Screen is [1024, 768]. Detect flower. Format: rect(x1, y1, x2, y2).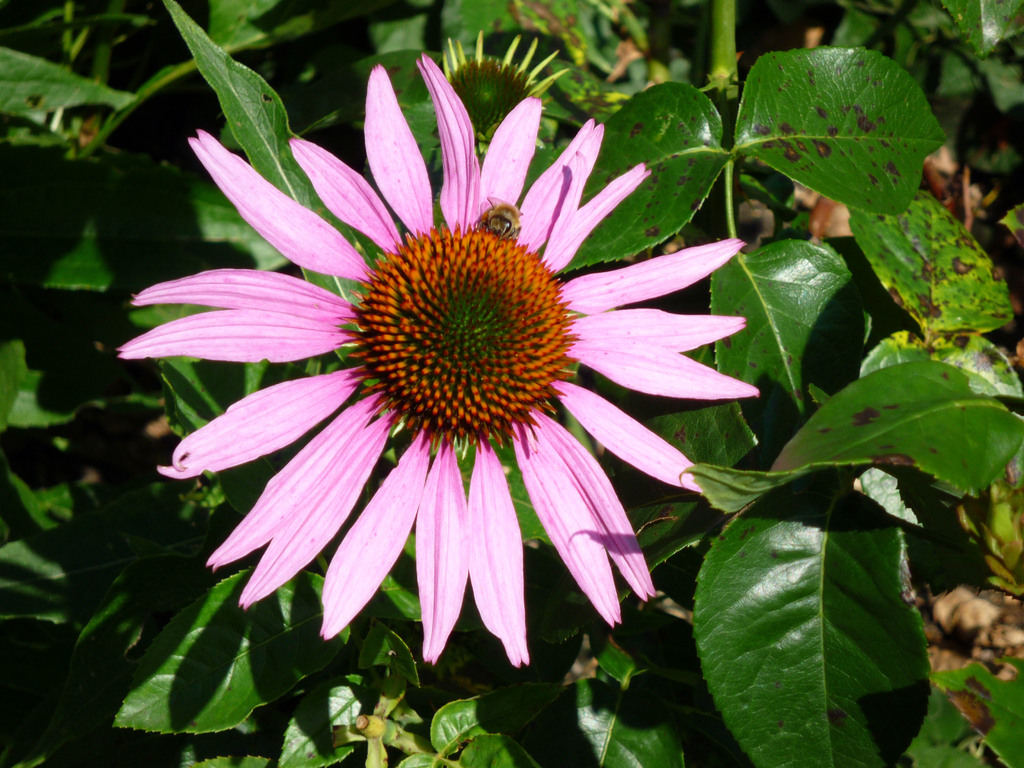
rect(111, 47, 763, 675).
